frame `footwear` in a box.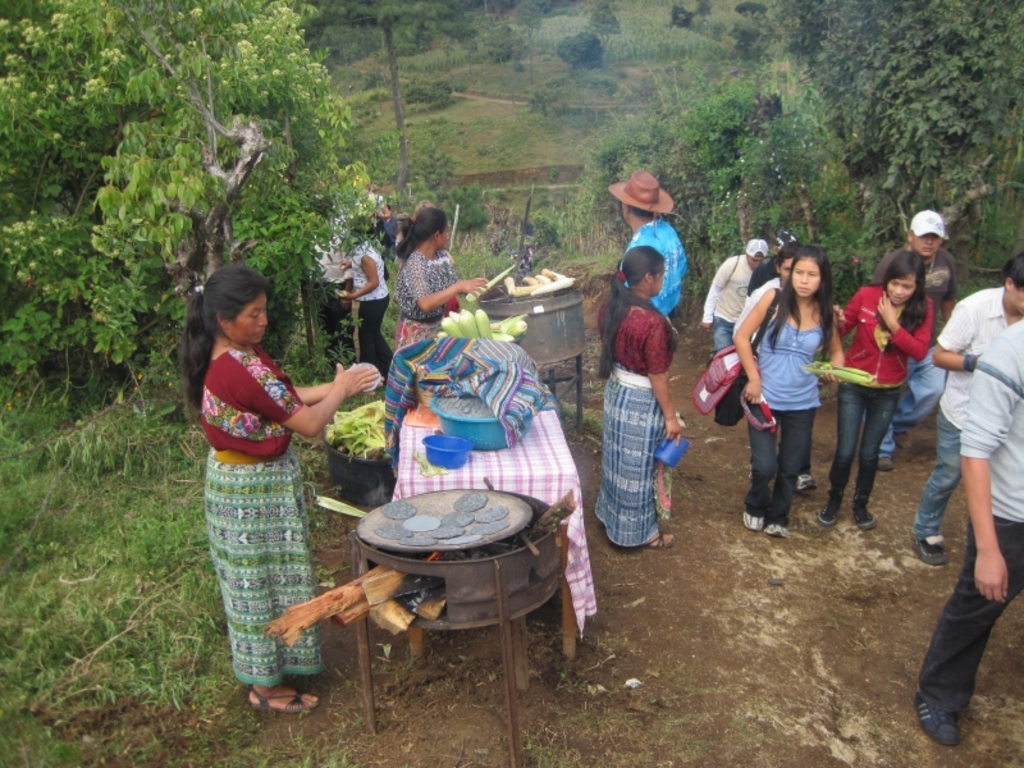
bbox(855, 498, 879, 530).
